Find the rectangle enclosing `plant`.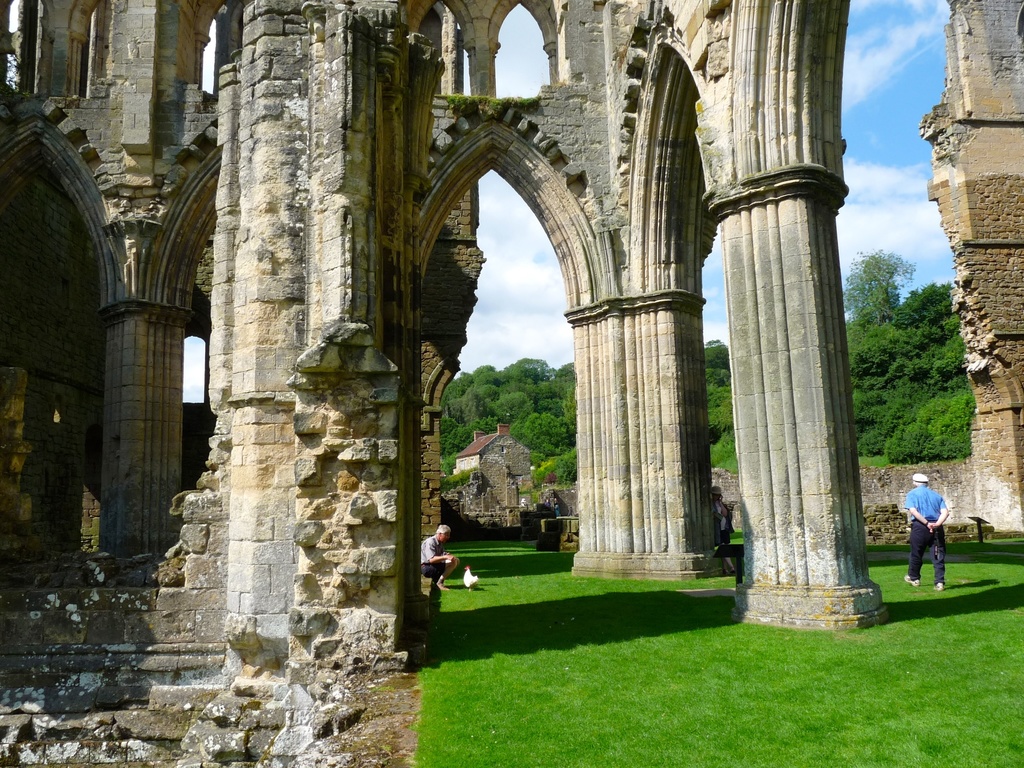
bbox=[436, 452, 456, 474].
